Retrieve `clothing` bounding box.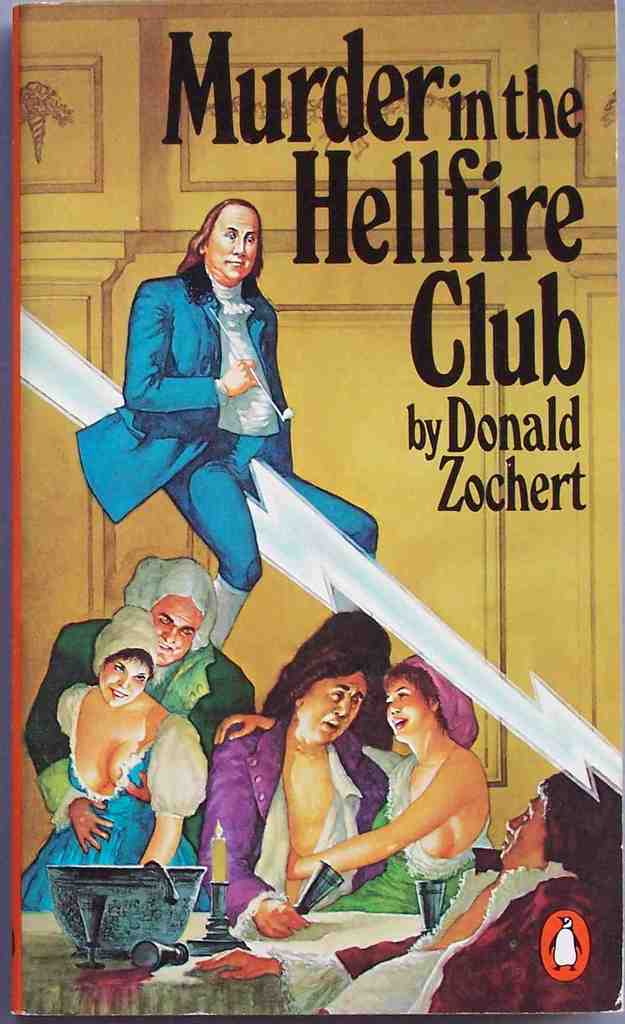
Bounding box: [left=202, top=713, right=393, bottom=932].
